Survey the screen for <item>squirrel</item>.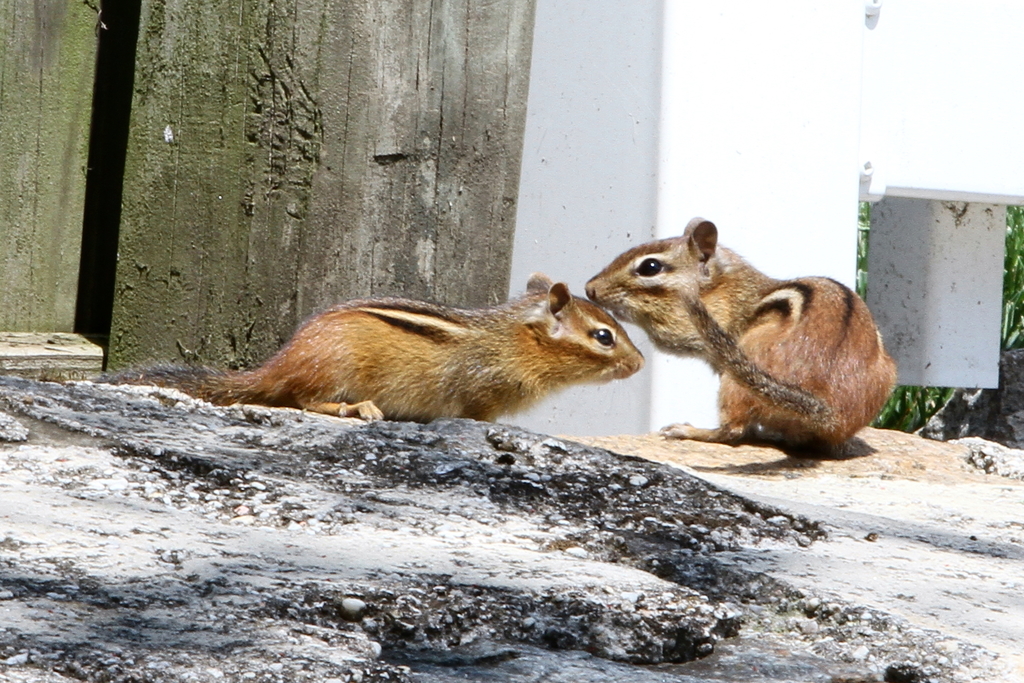
Survey found: (104, 269, 651, 421).
